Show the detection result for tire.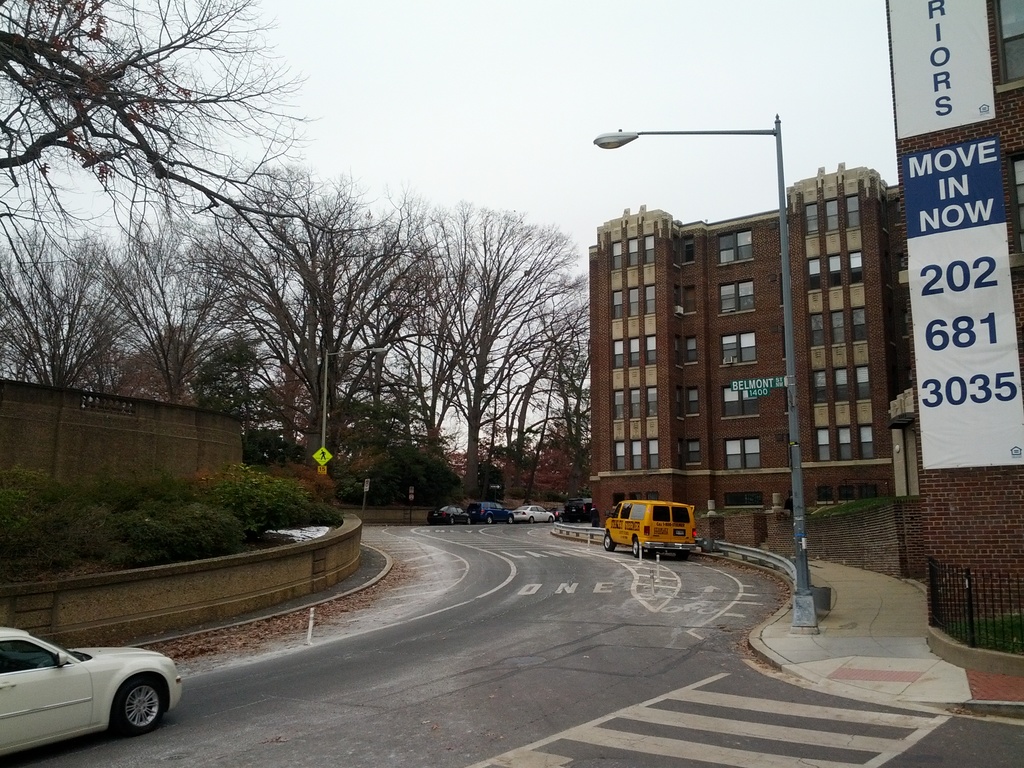
(115, 676, 163, 731).
